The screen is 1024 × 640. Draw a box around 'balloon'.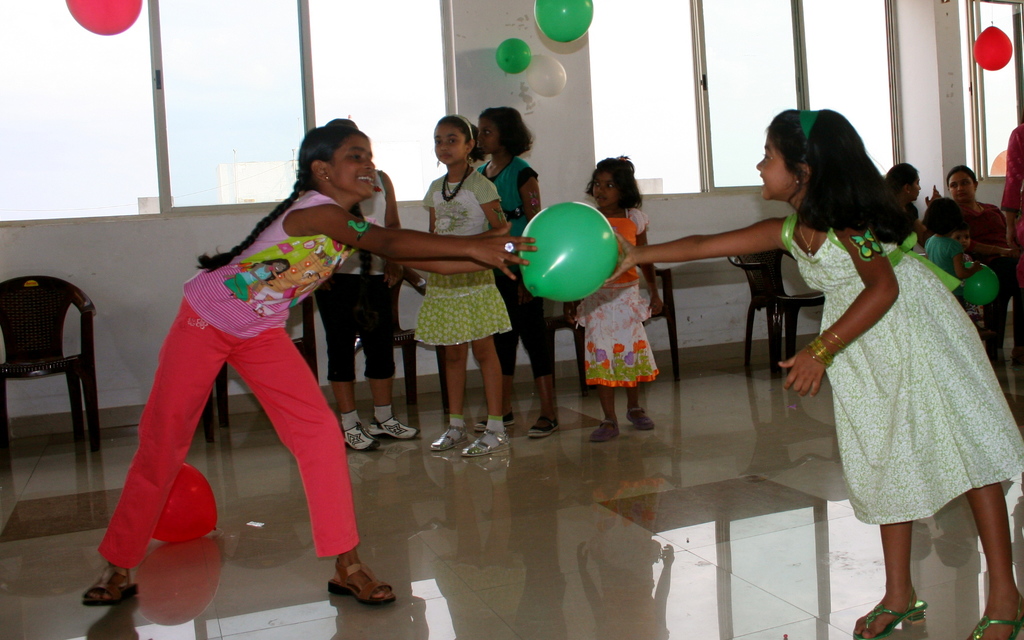
[x1=518, y1=202, x2=619, y2=306].
